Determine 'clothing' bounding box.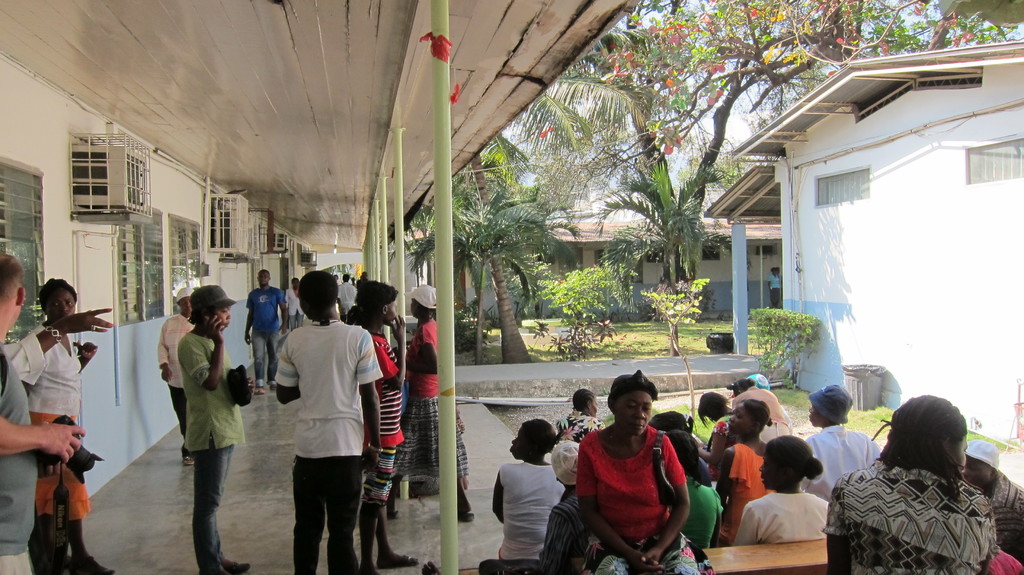
Determined: BBox(287, 287, 304, 329).
